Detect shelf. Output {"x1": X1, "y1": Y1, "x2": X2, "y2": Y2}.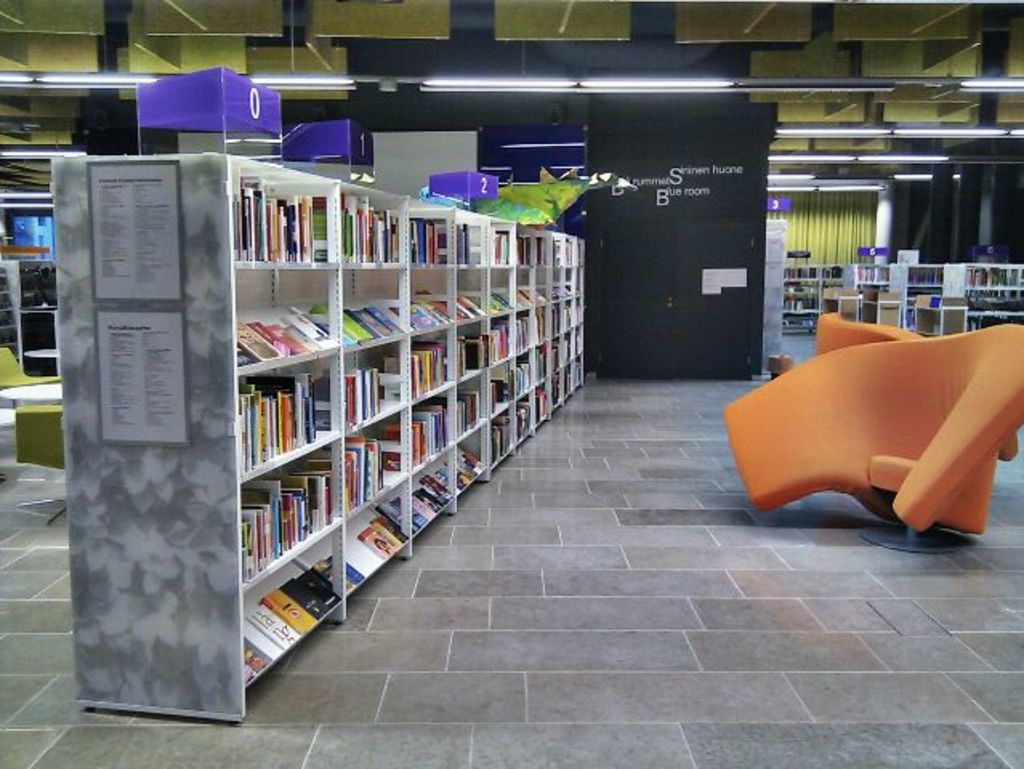
{"x1": 237, "y1": 378, "x2": 335, "y2": 474}.
